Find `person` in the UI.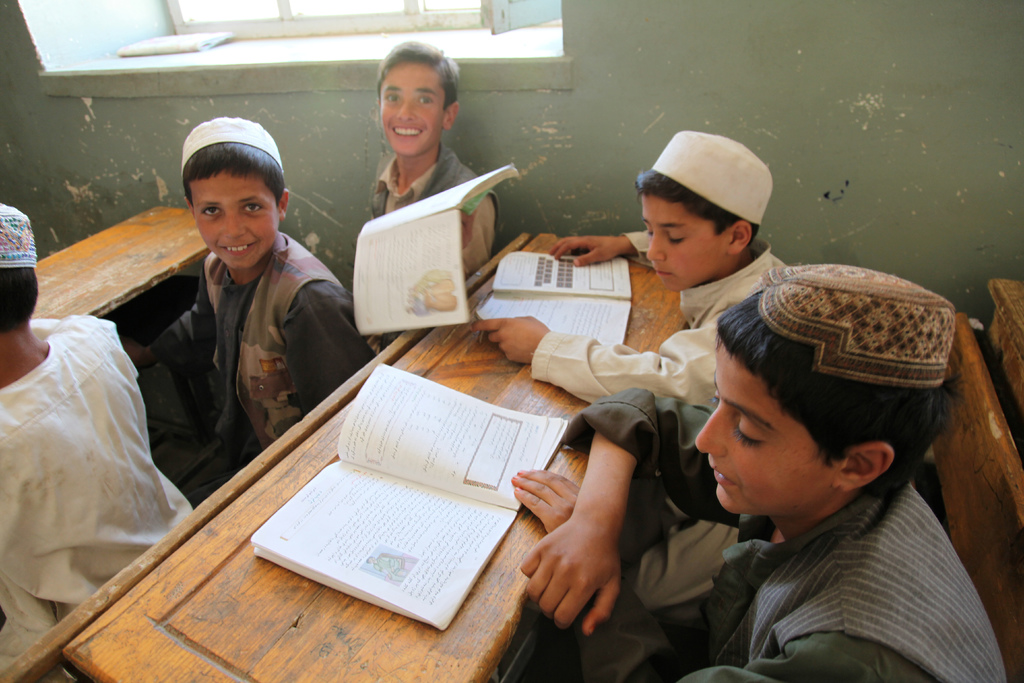
UI element at (509, 251, 990, 682).
